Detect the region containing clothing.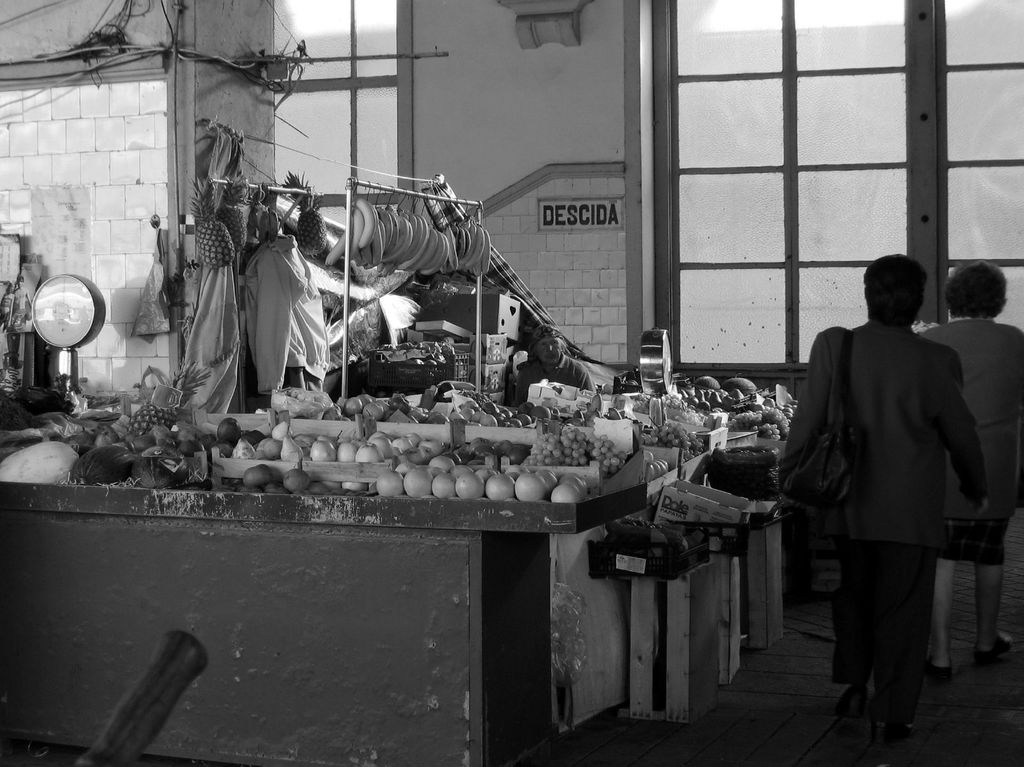
(left=788, top=283, right=985, bottom=718).
